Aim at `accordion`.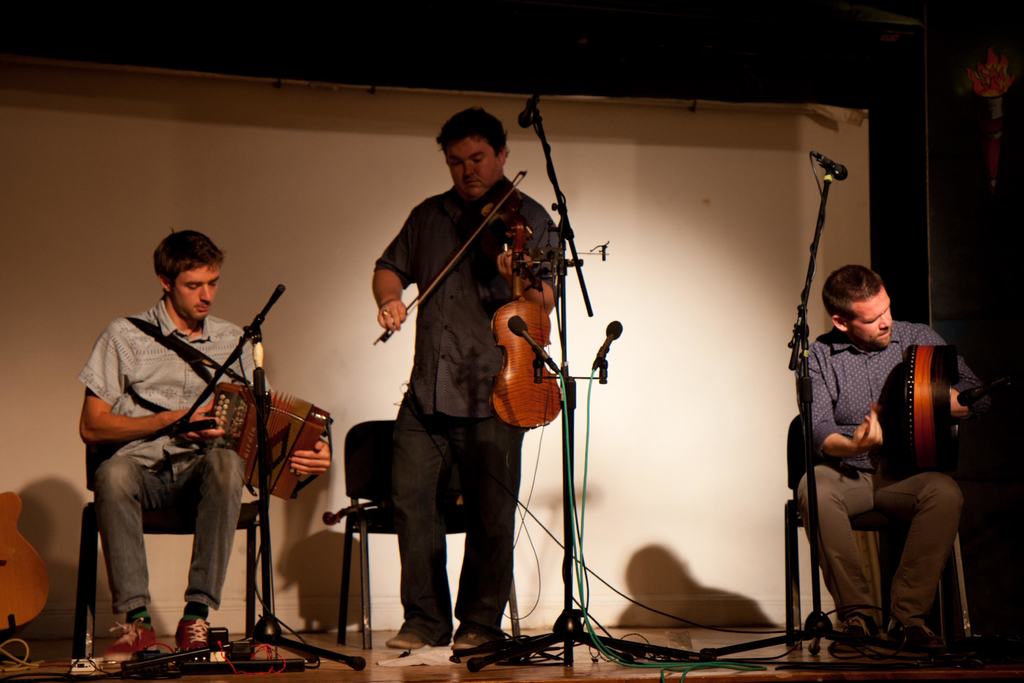
Aimed at rect(120, 313, 327, 496).
